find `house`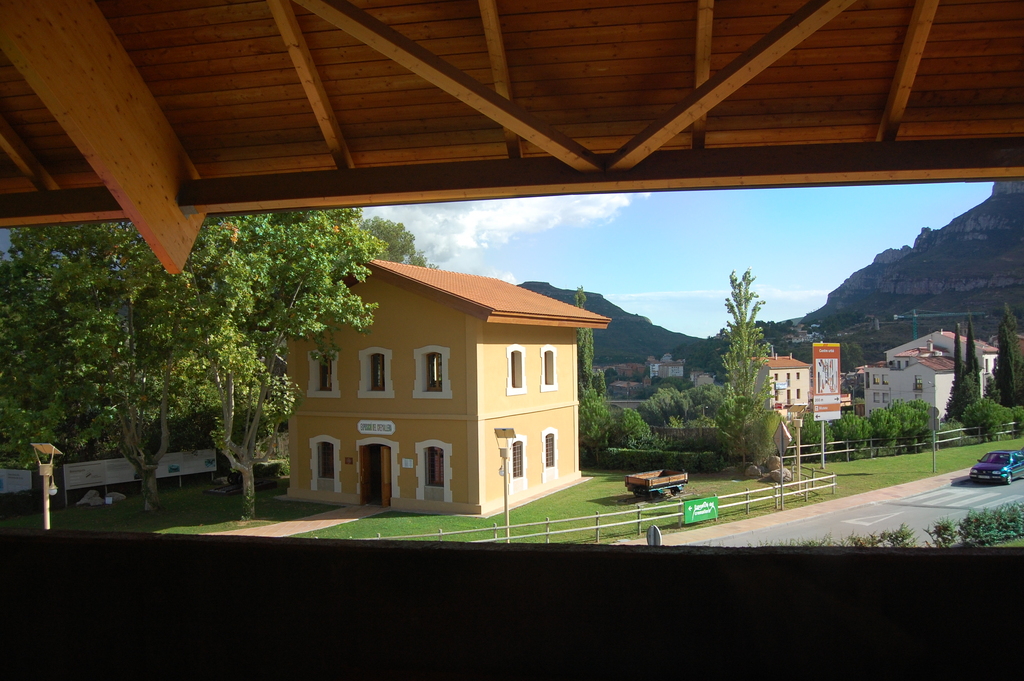
rect(275, 238, 611, 528)
